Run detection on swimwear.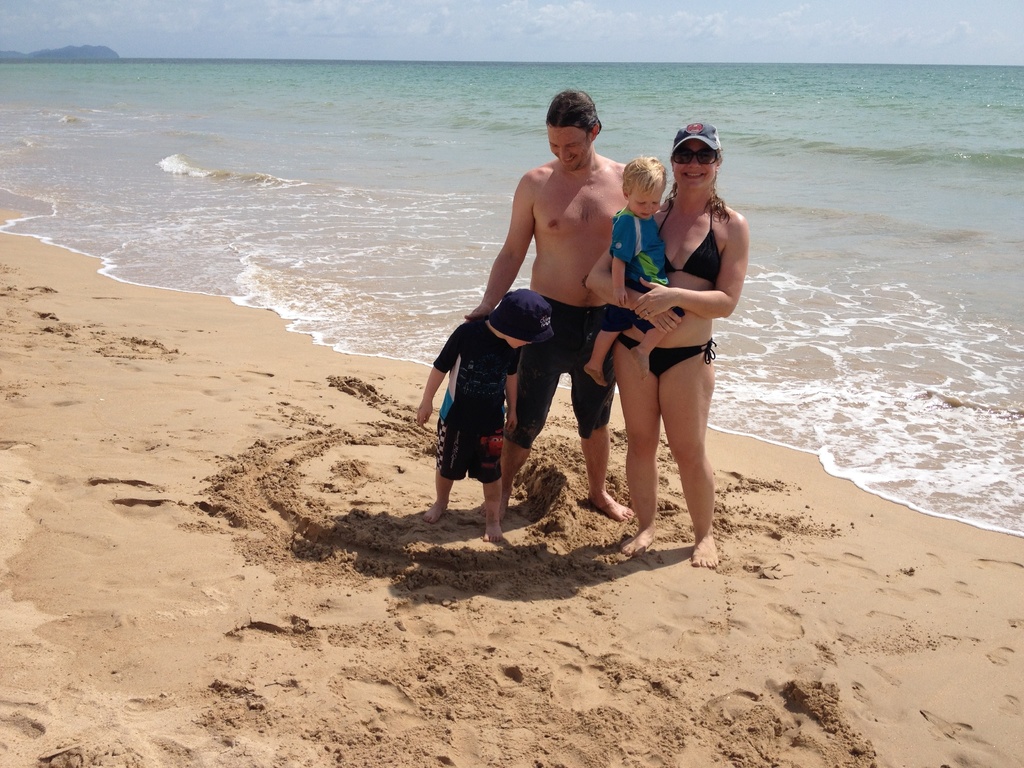
Result: (x1=597, y1=206, x2=670, y2=339).
